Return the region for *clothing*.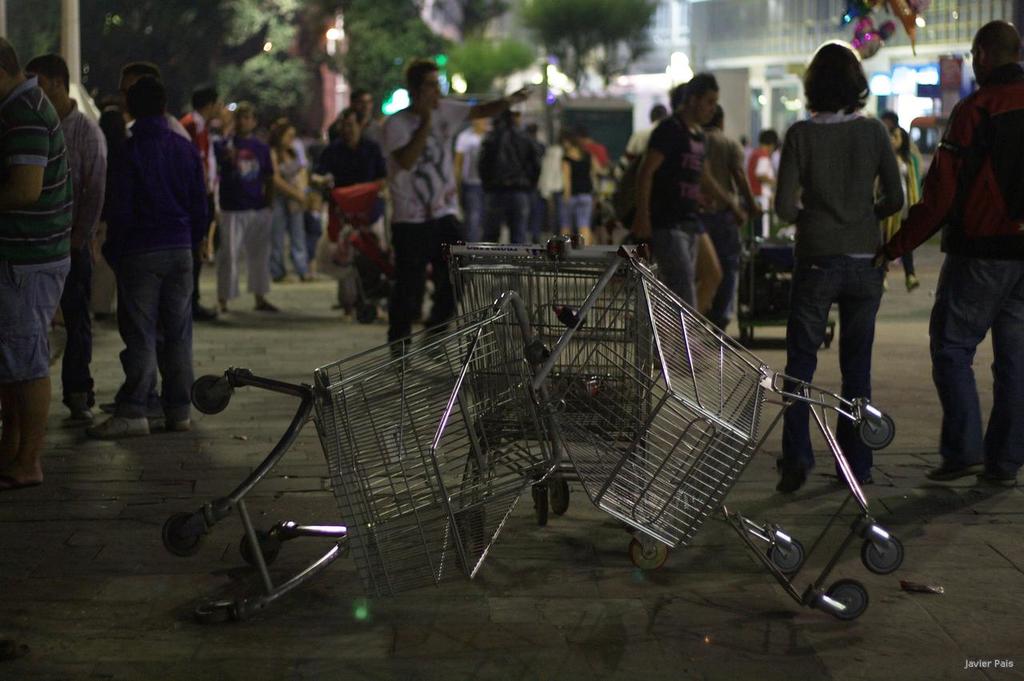
<region>448, 132, 483, 236</region>.
